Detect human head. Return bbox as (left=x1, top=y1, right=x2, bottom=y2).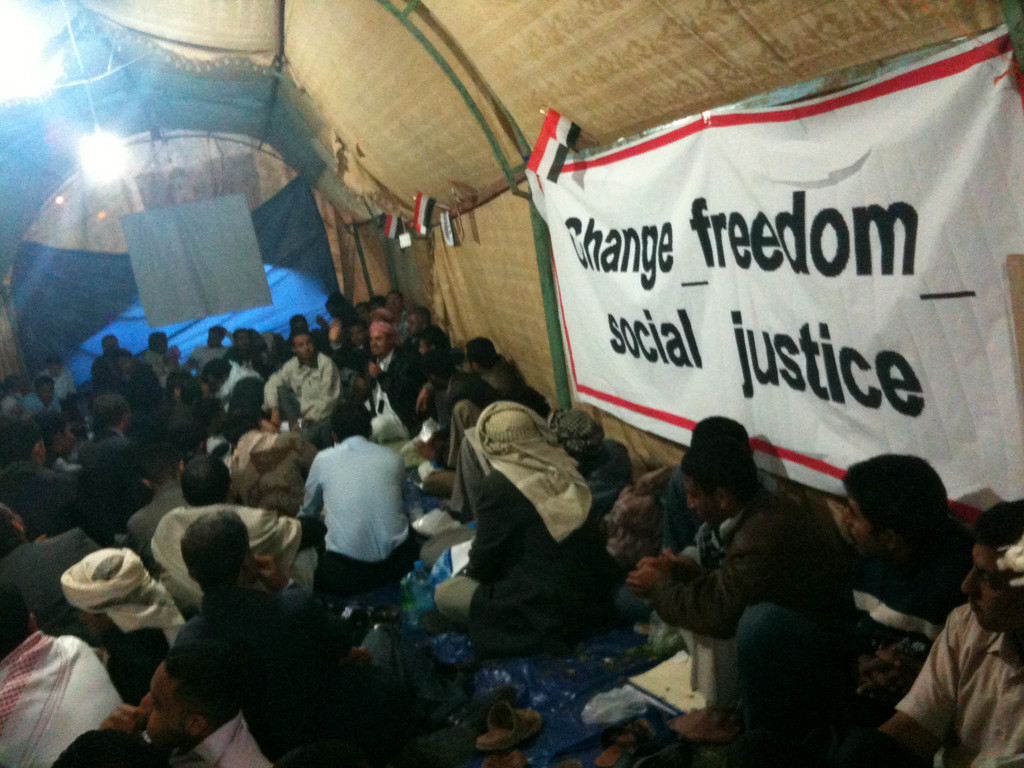
(left=252, top=331, right=266, bottom=355).
